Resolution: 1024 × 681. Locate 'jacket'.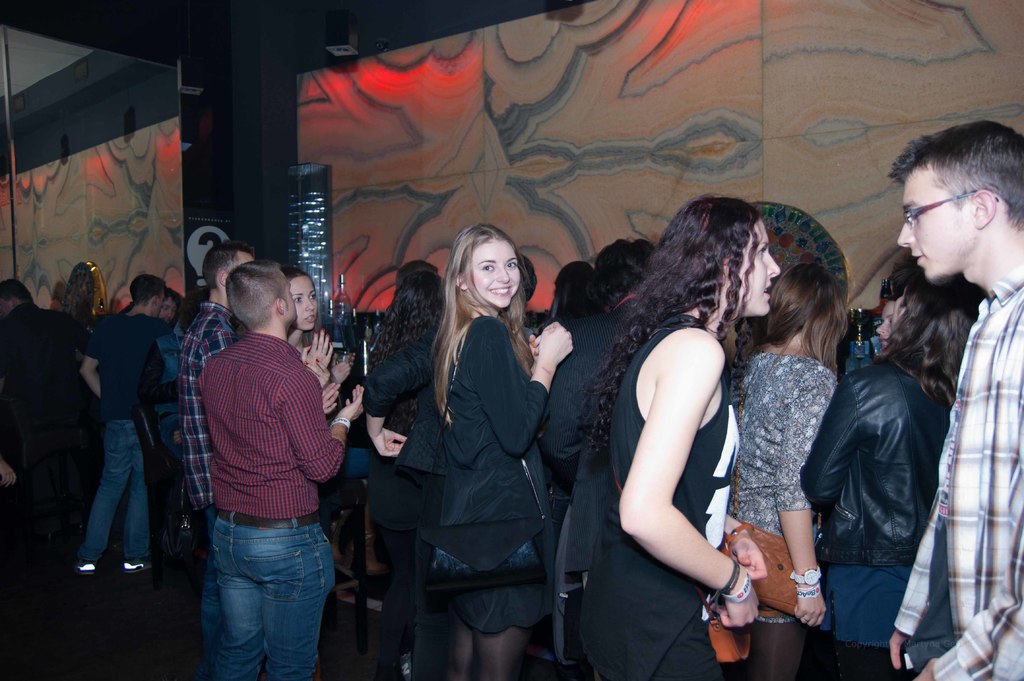
(x1=801, y1=349, x2=964, y2=581).
